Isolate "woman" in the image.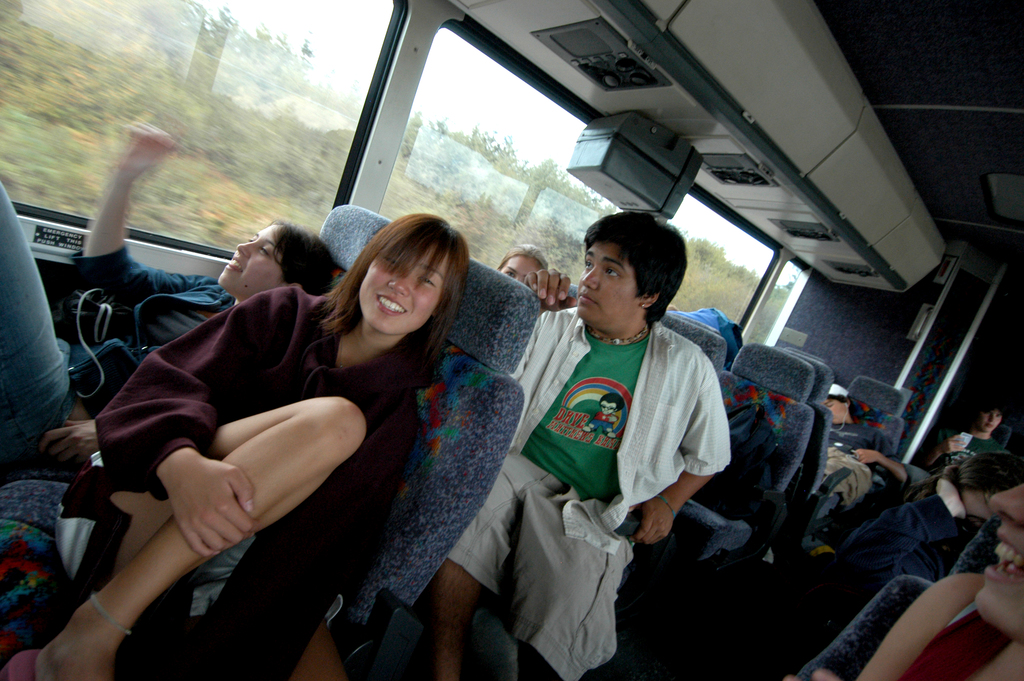
Isolated region: Rect(125, 172, 566, 661).
